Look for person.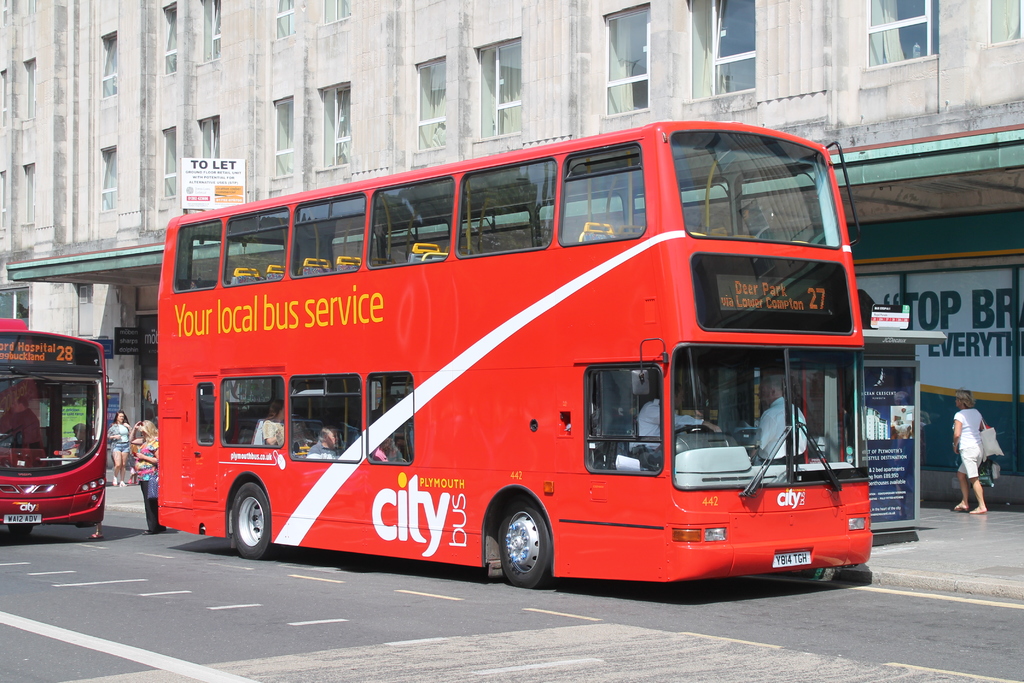
Found: [310, 420, 344, 460].
